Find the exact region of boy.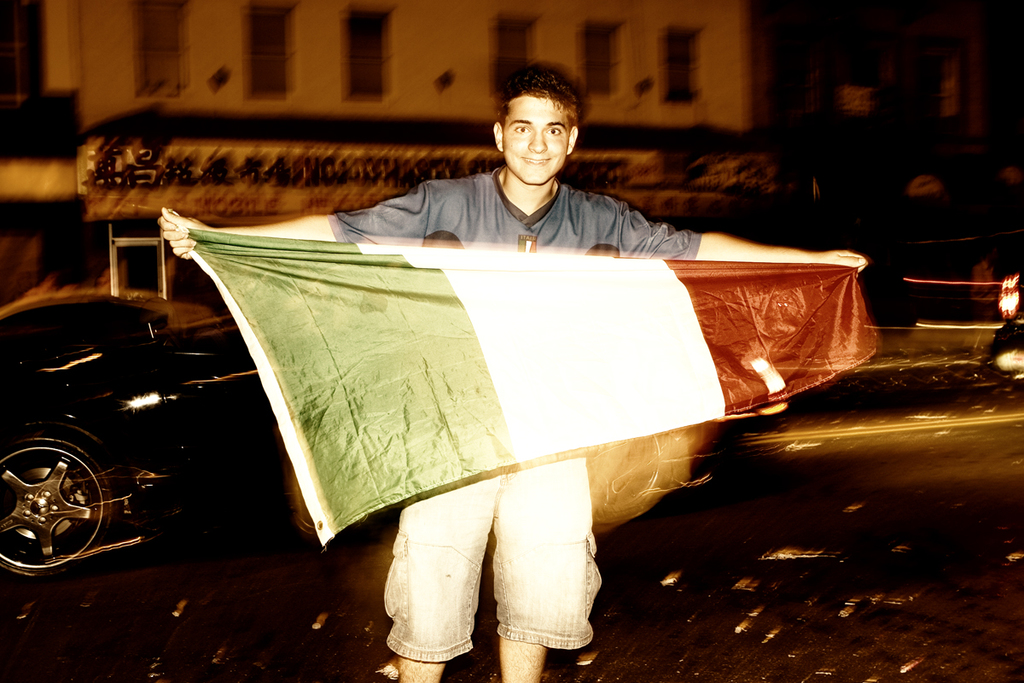
Exact region: <bbox>156, 61, 861, 682</bbox>.
